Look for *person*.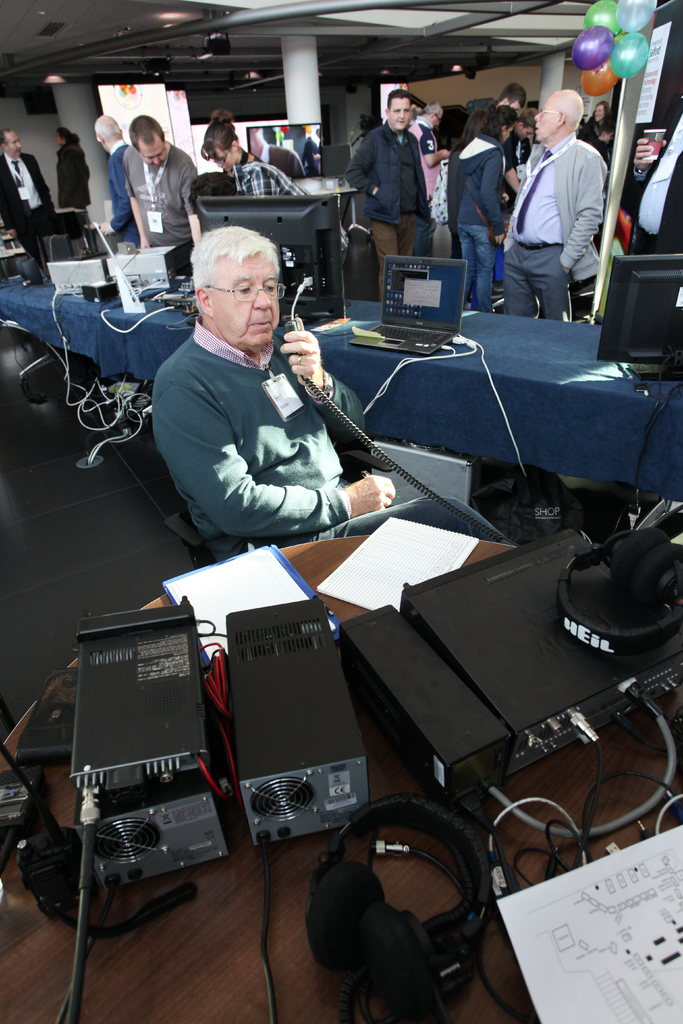
Found: bbox=(92, 109, 130, 253).
